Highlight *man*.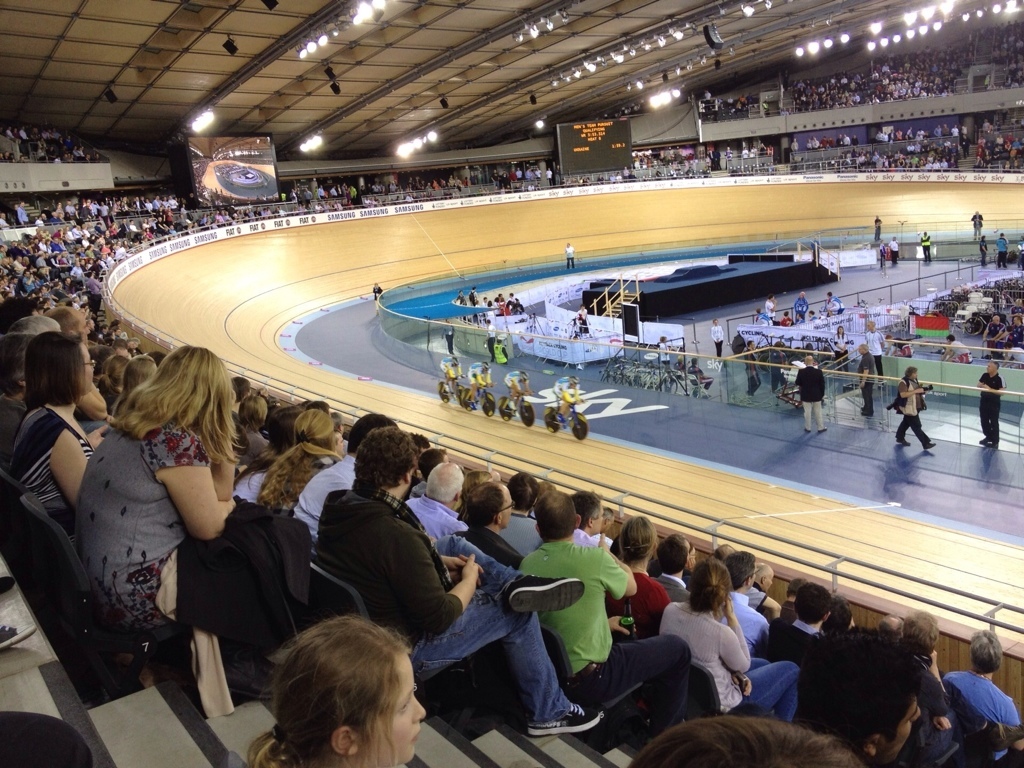
Highlighted region: pyautogui.locateOnScreen(554, 371, 581, 420).
